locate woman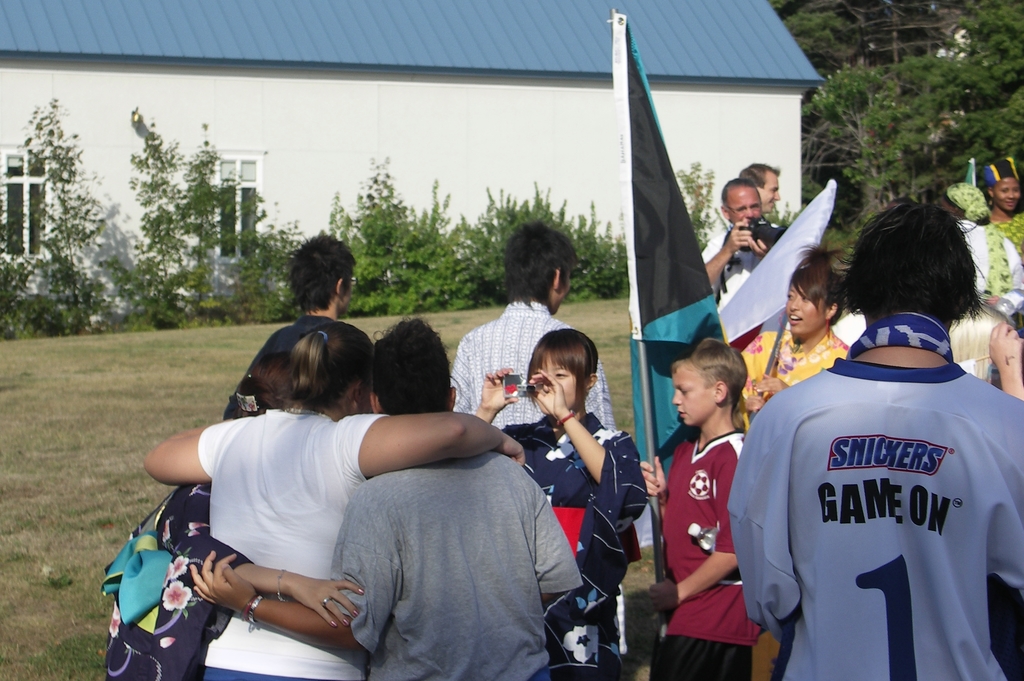
[x1=145, y1=321, x2=524, y2=680]
